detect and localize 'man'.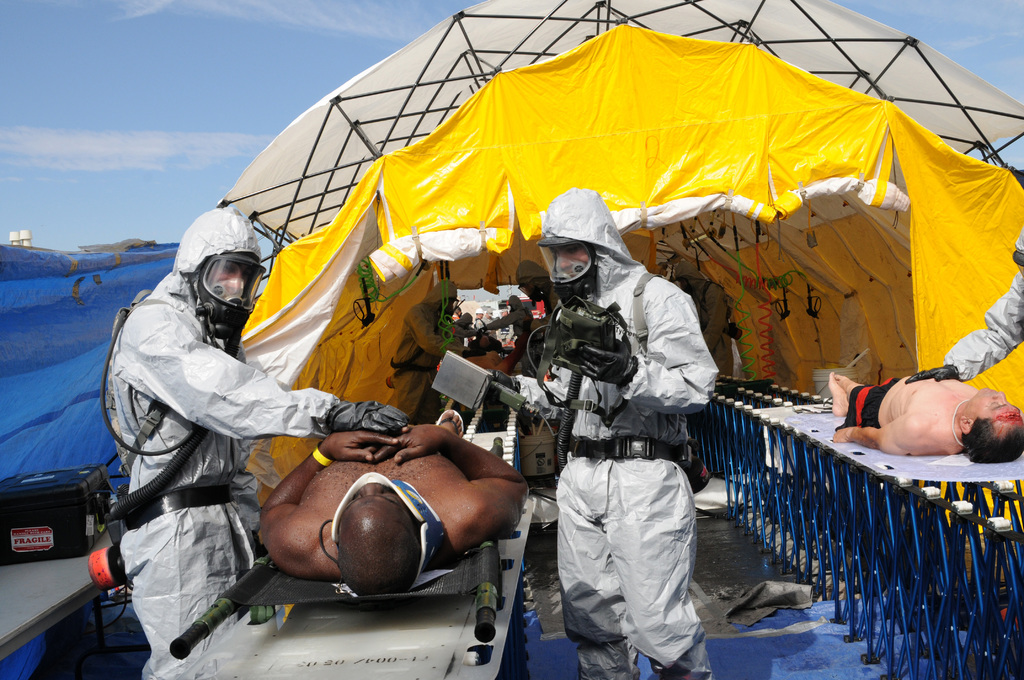
Localized at <region>501, 334, 513, 346</region>.
